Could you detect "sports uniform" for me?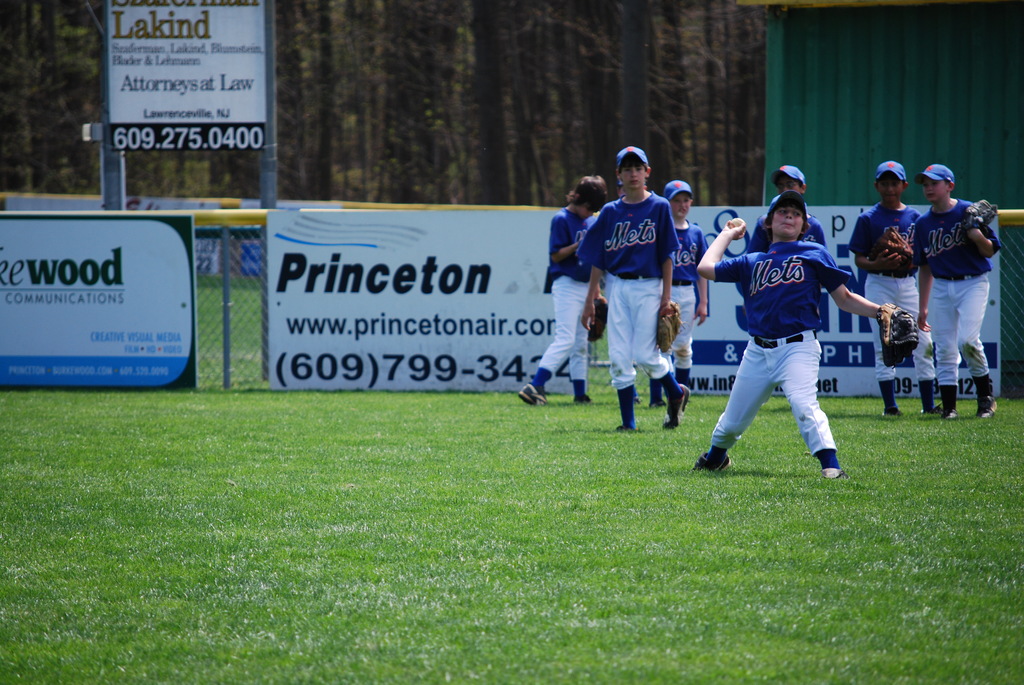
Detection result: x1=699 y1=182 x2=861 y2=476.
